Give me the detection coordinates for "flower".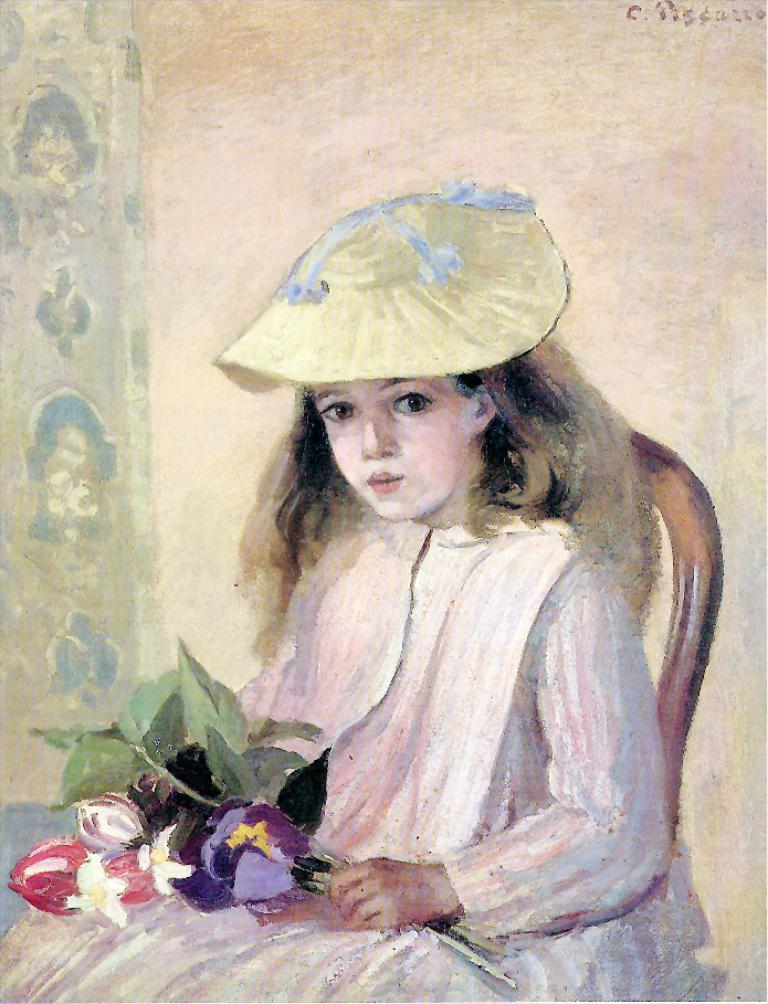
locate(99, 849, 160, 915).
